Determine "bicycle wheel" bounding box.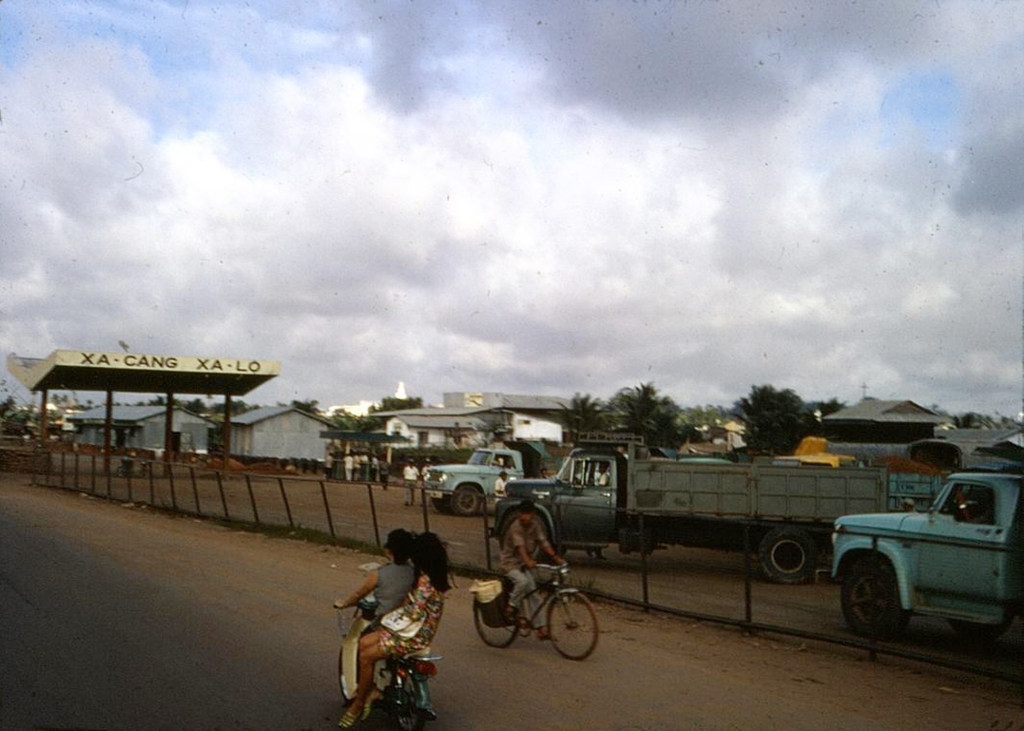
Determined: (x1=541, y1=586, x2=609, y2=662).
